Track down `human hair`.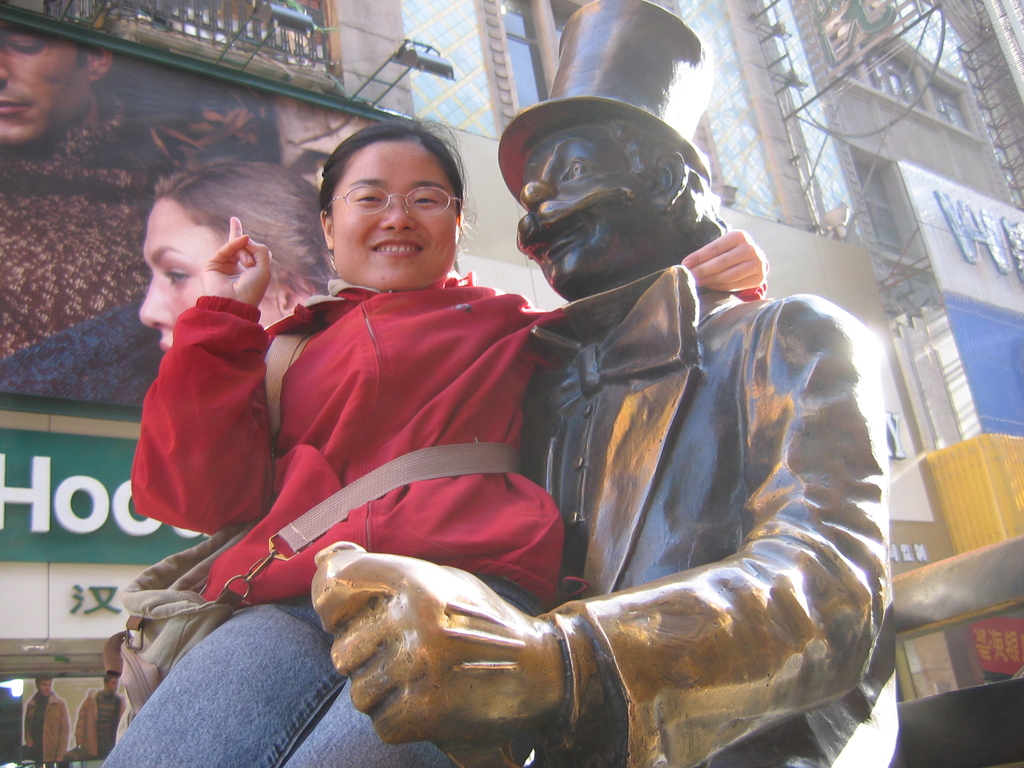
Tracked to [317, 109, 465, 219].
